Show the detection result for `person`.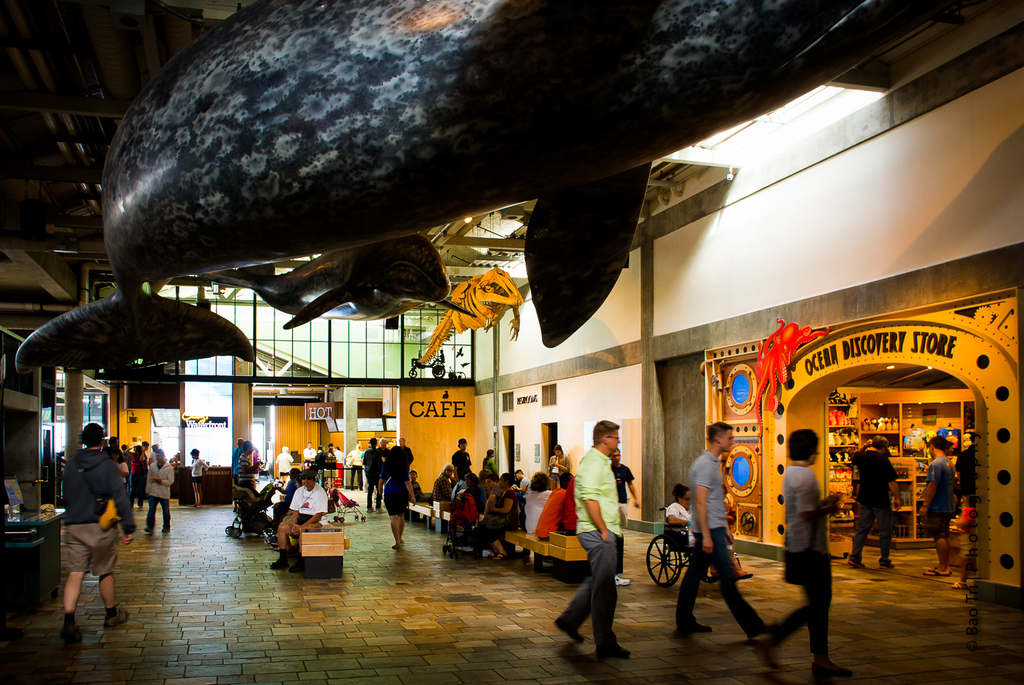
crop(752, 429, 847, 684).
